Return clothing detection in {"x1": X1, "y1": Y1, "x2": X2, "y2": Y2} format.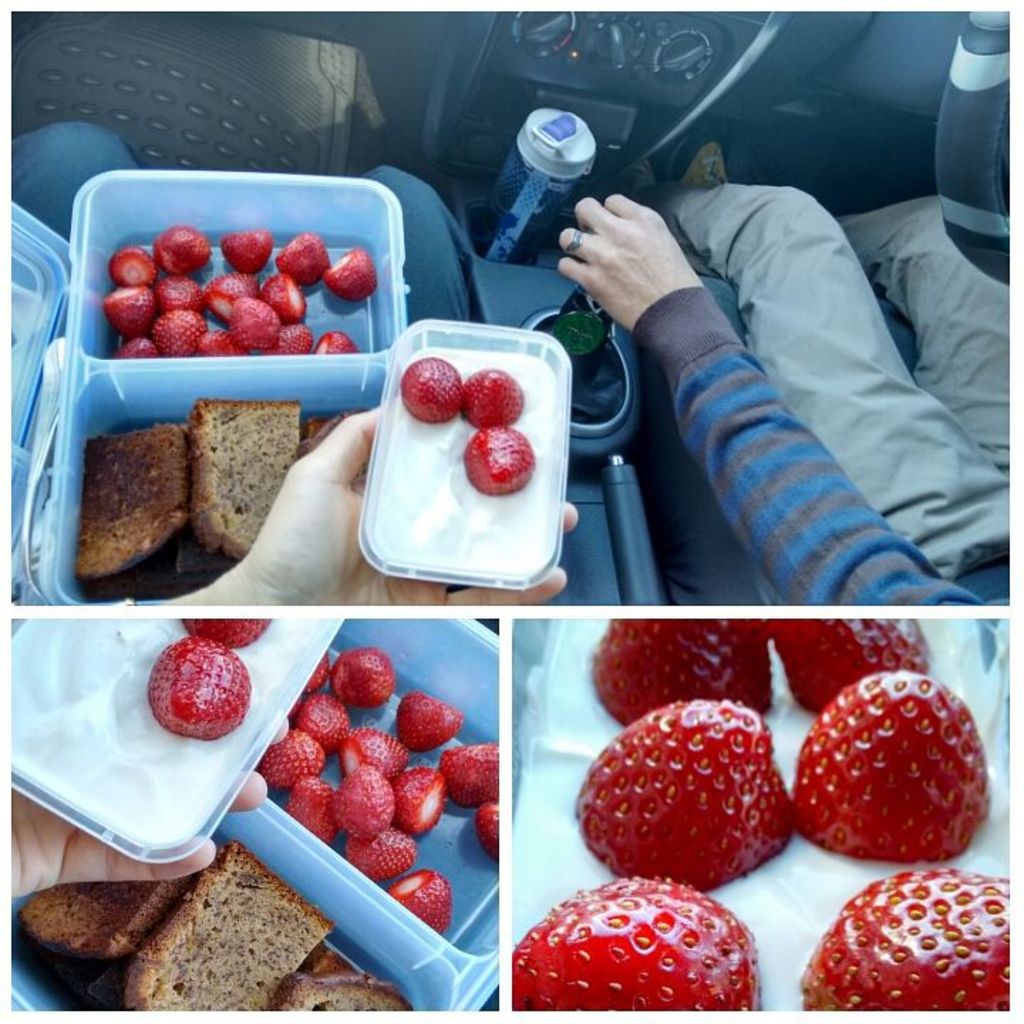
{"x1": 631, "y1": 183, "x2": 1023, "y2": 604}.
